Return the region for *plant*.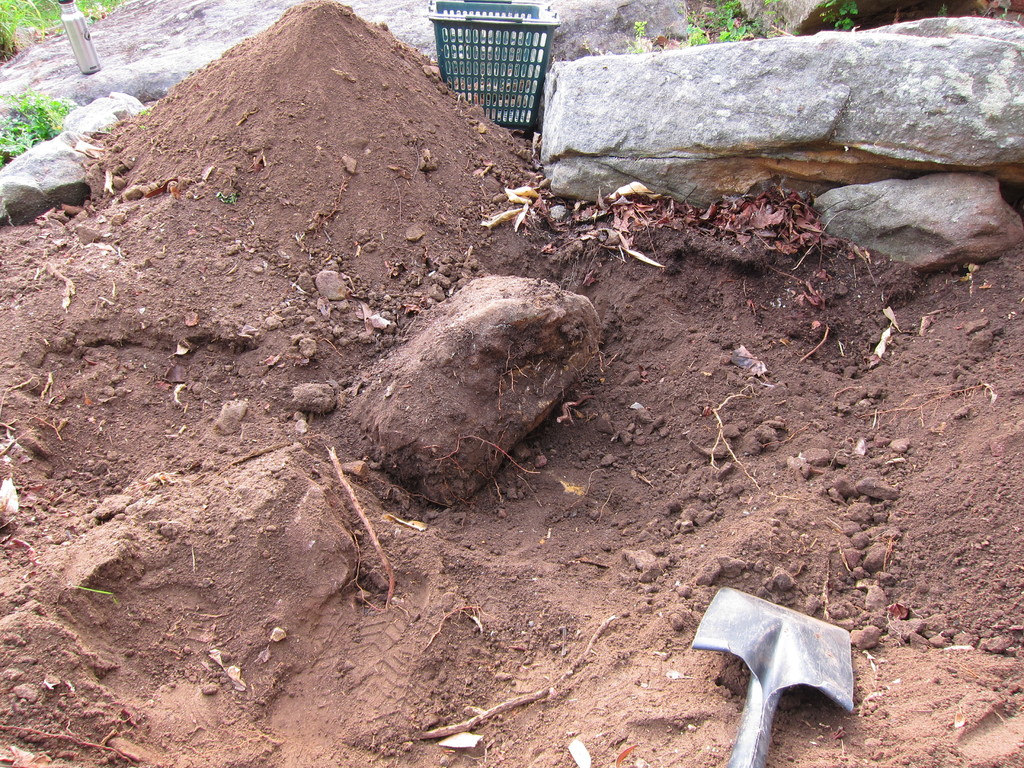
locate(630, 16, 652, 45).
